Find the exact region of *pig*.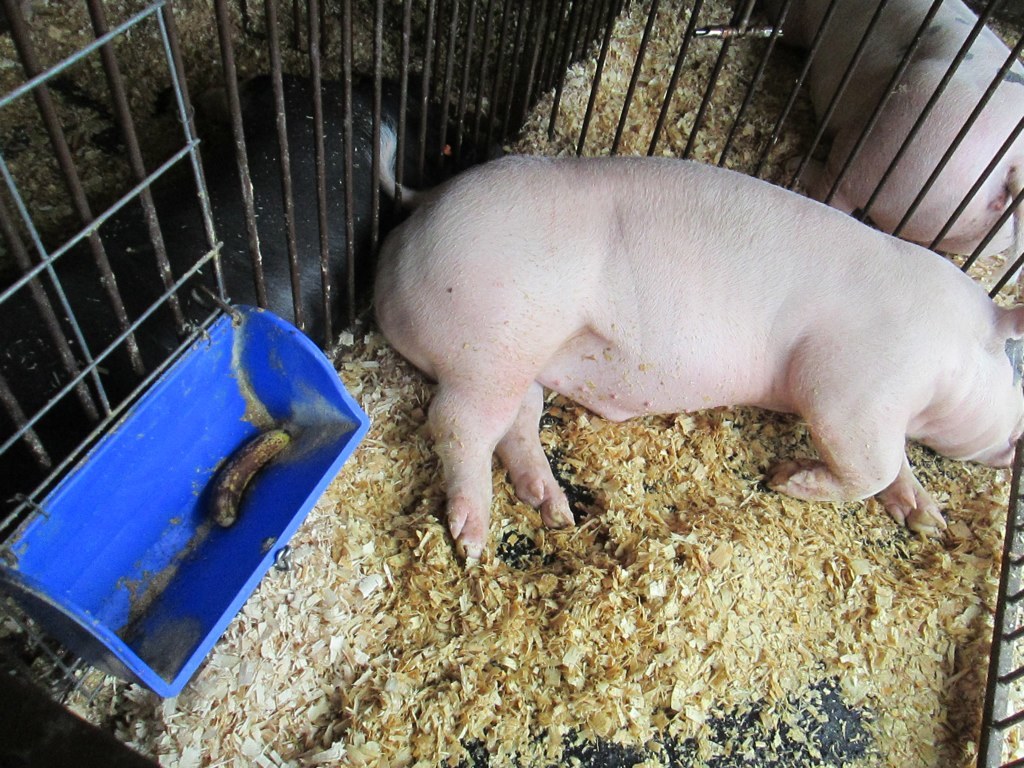
Exact region: 770,0,1023,298.
